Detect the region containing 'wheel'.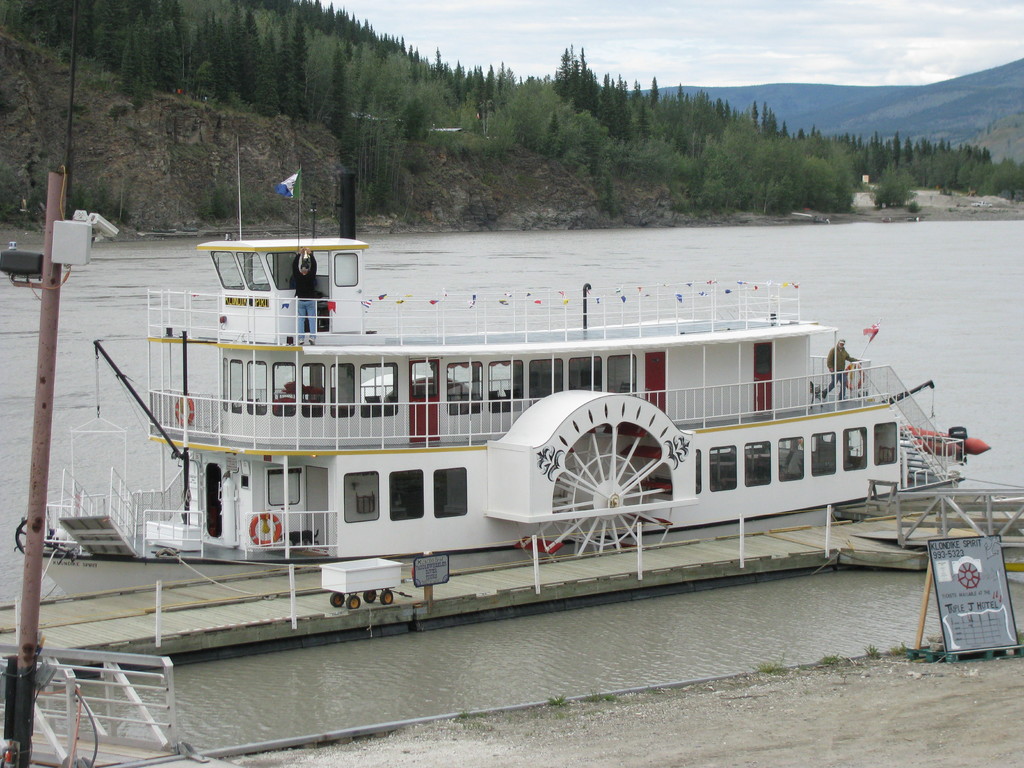
region(329, 591, 344, 607).
